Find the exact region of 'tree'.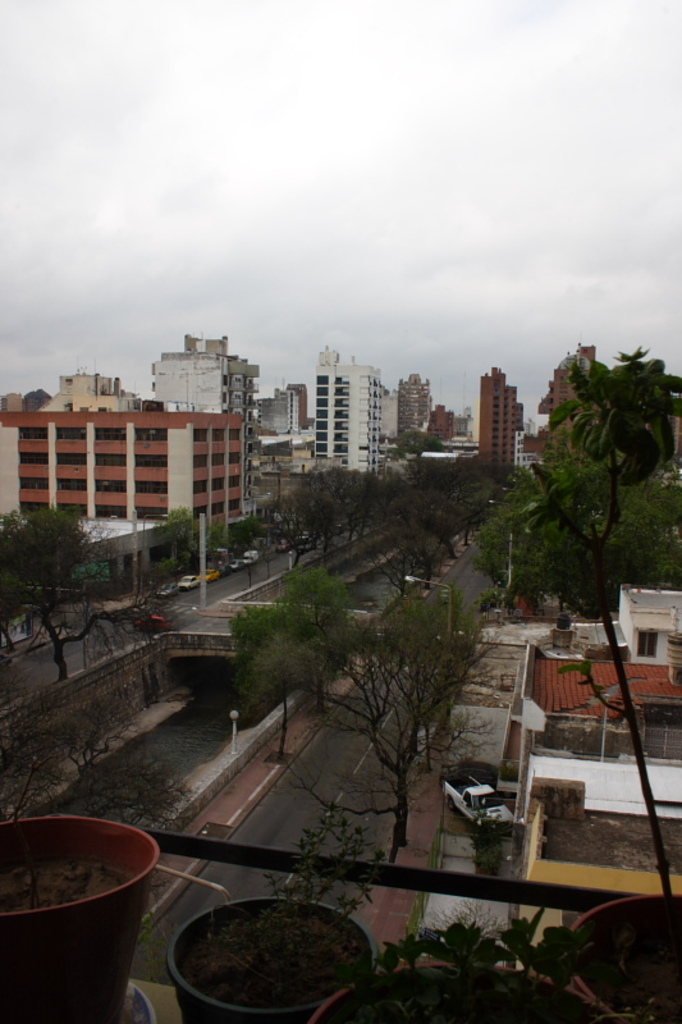
Exact region: (x1=385, y1=564, x2=489, y2=635).
